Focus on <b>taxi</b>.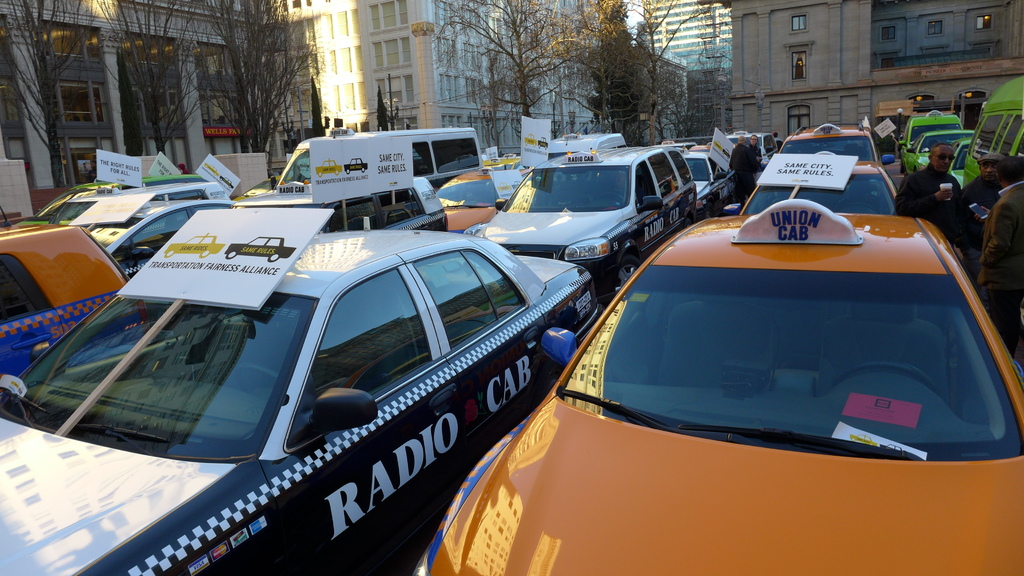
Focused at select_region(228, 237, 302, 266).
